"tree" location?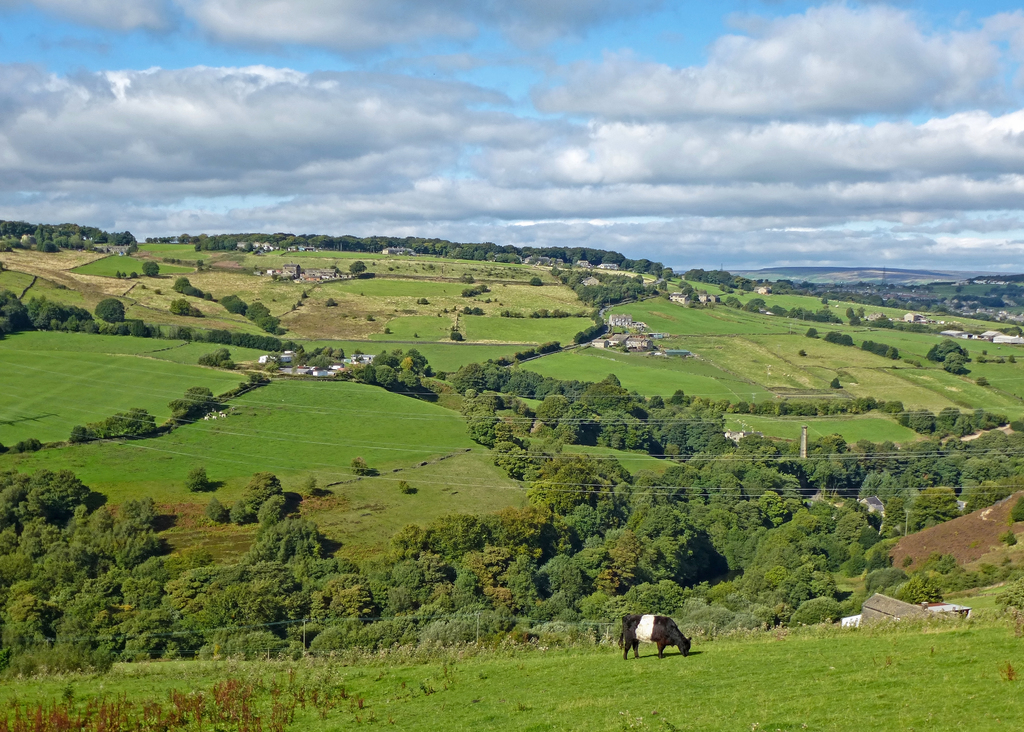
x1=0, y1=219, x2=139, y2=255
